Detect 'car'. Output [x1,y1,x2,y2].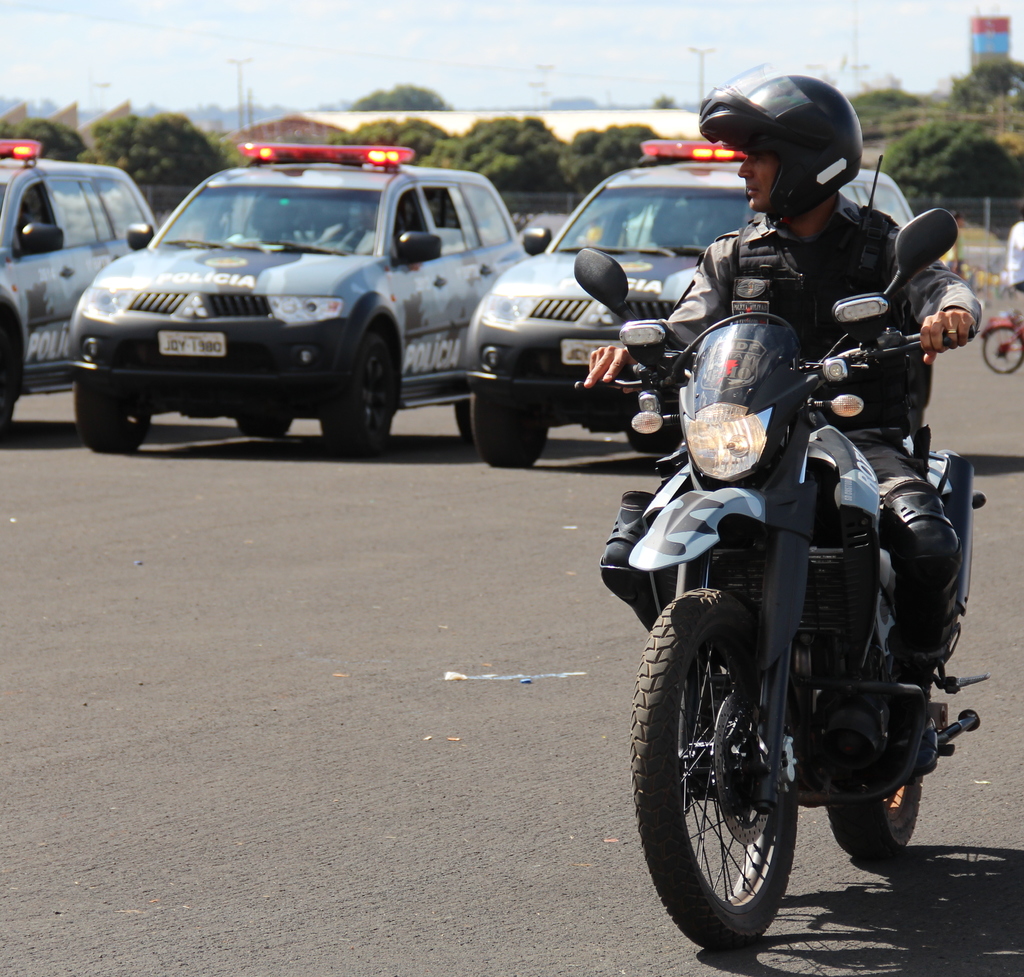
[463,137,915,468].
